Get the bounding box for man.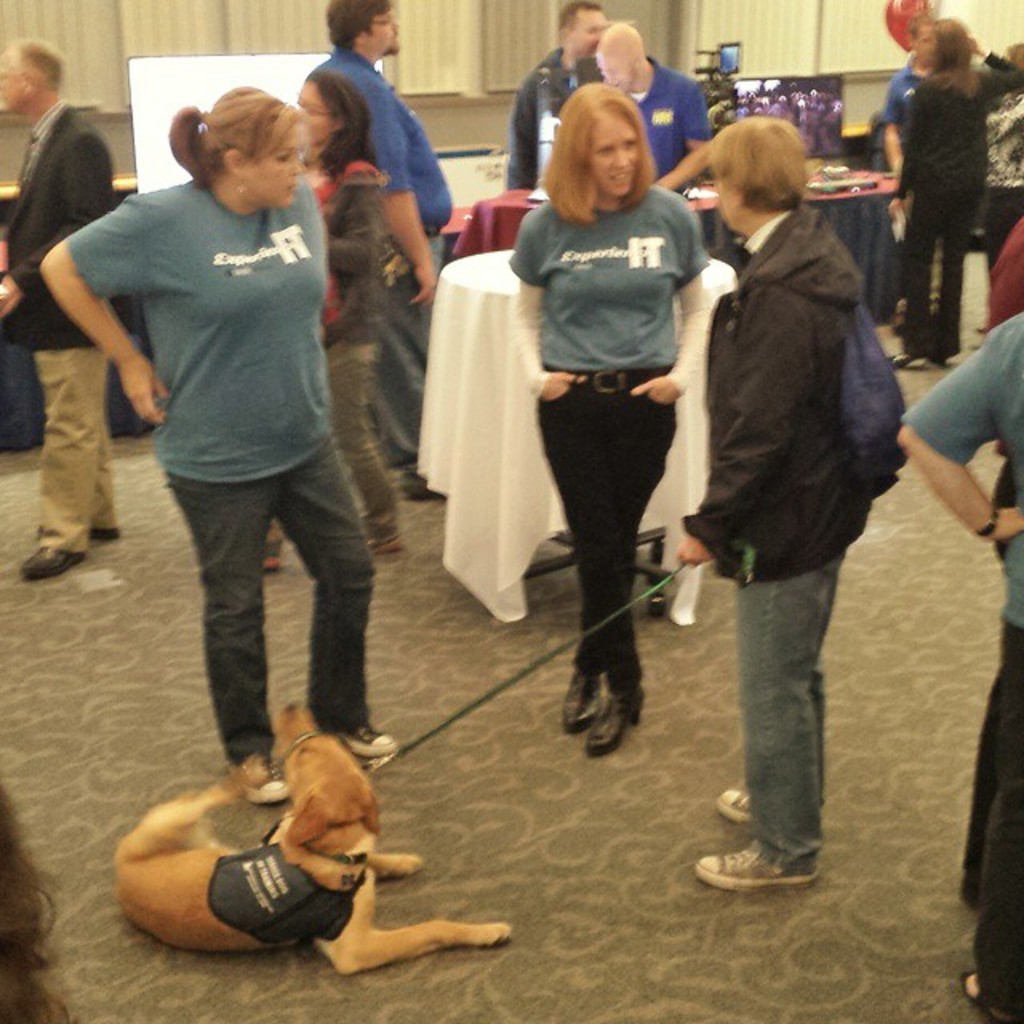
669, 59, 926, 874.
